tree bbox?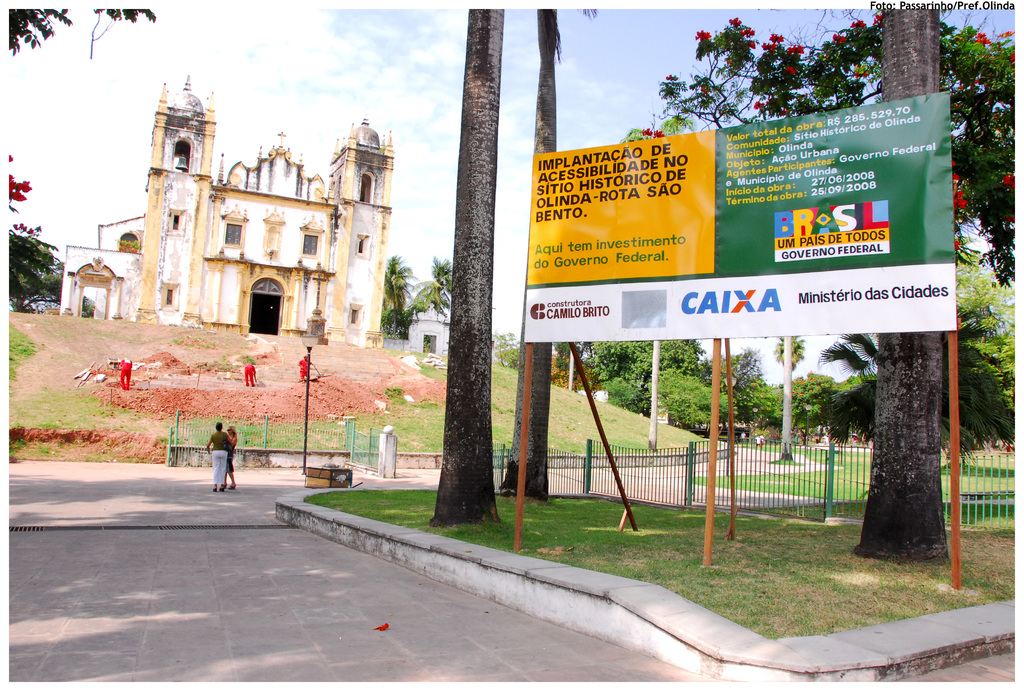
432 1 513 529
